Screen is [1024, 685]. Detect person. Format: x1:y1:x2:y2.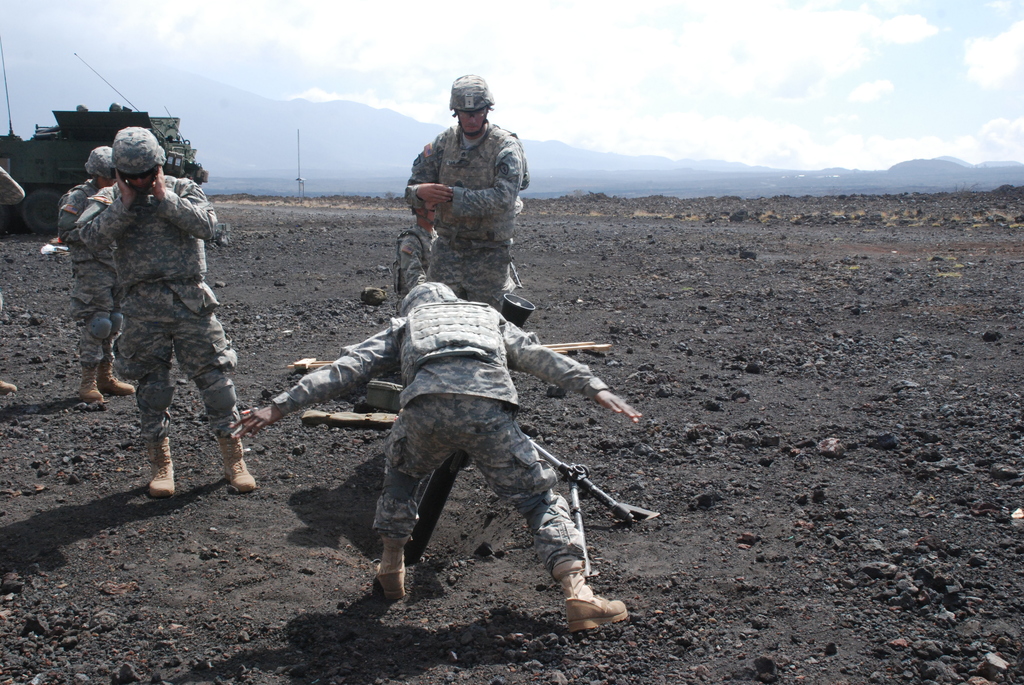
56:146:139:402.
